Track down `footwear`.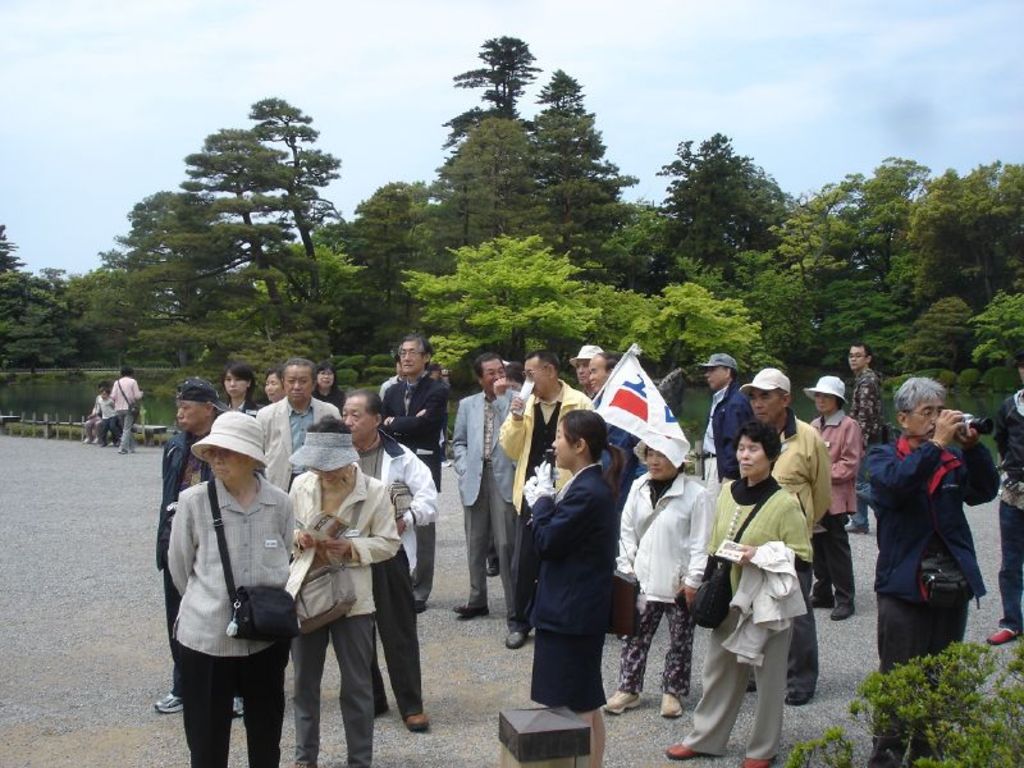
Tracked to l=746, t=680, r=759, b=692.
